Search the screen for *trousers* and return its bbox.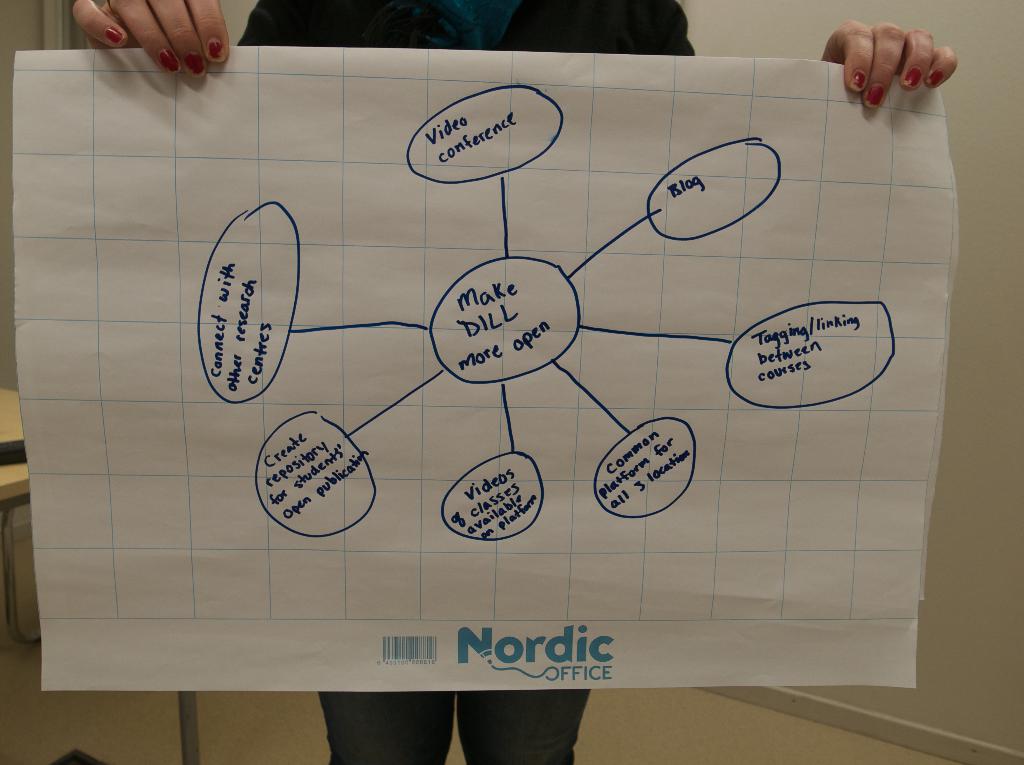
Found: 317/691/589/764.
